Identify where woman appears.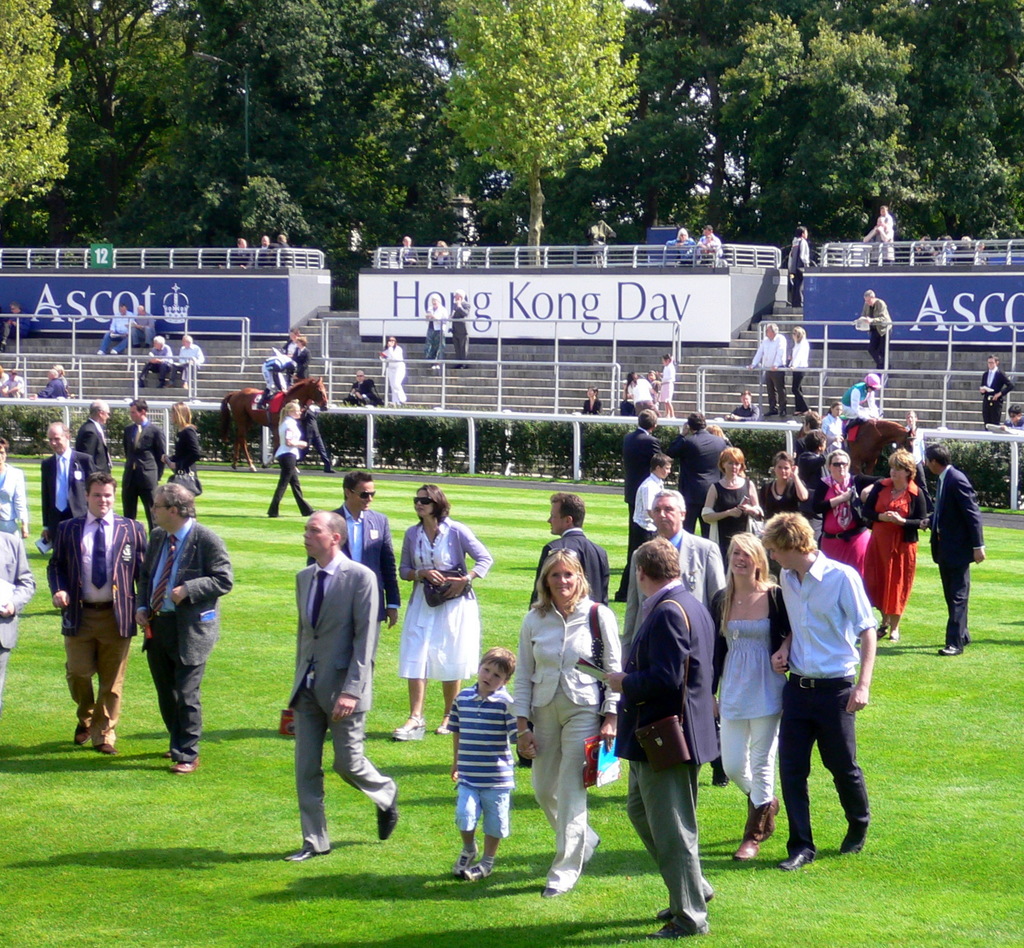
Appears at 393, 484, 490, 740.
